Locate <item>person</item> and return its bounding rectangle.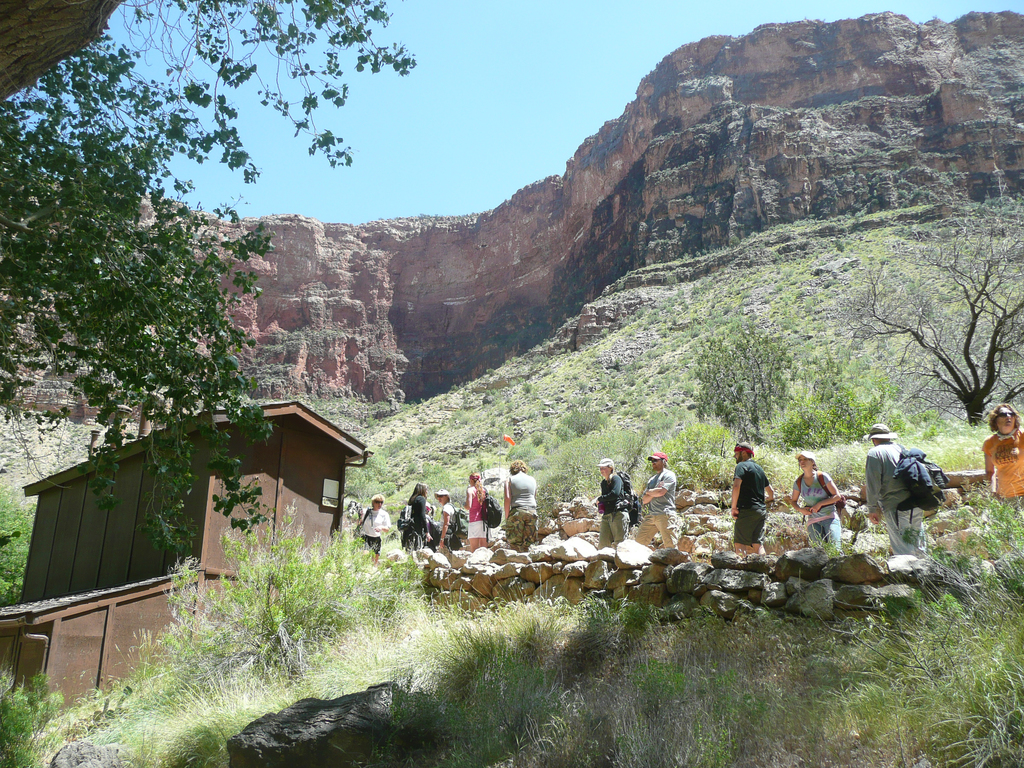
bbox=[789, 449, 845, 556].
